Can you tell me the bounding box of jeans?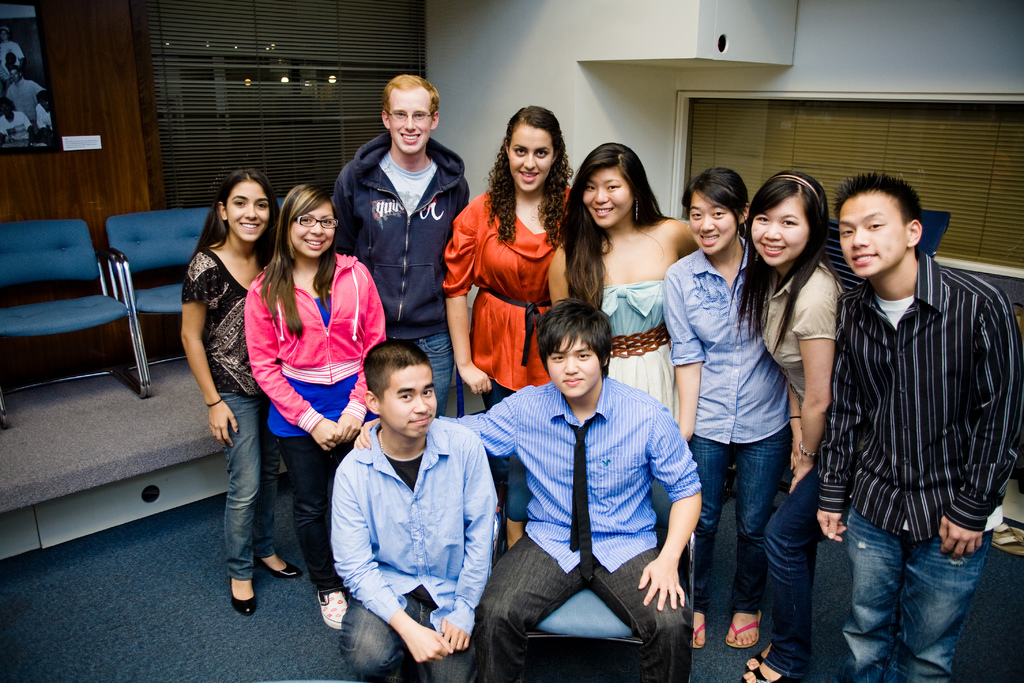
(left=481, top=381, right=524, bottom=522).
